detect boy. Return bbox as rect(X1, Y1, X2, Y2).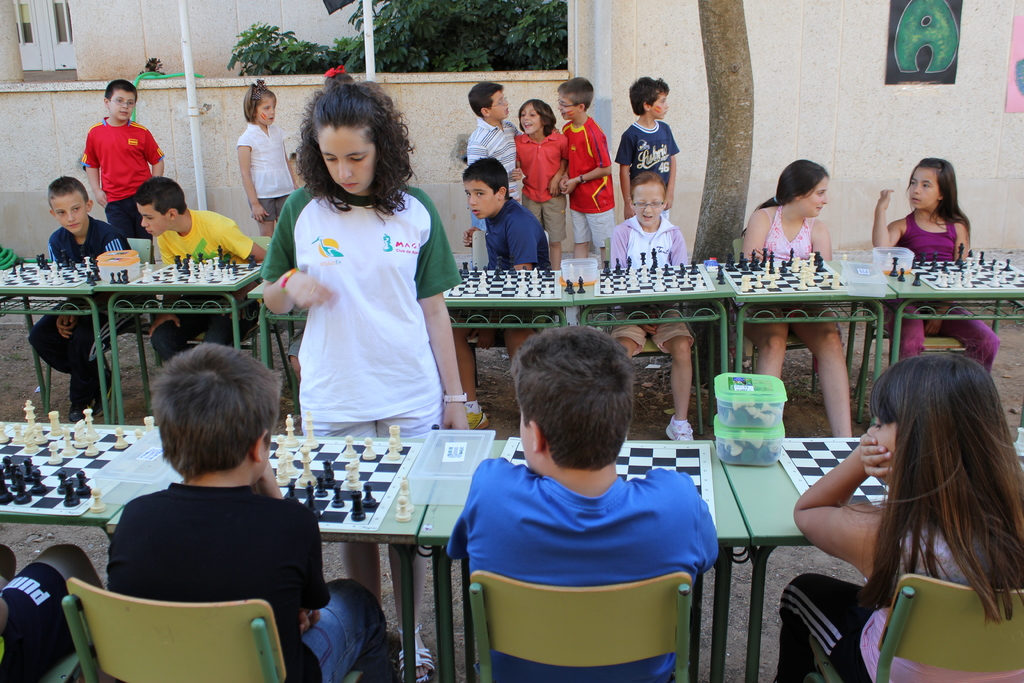
rect(464, 109, 520, 204).
